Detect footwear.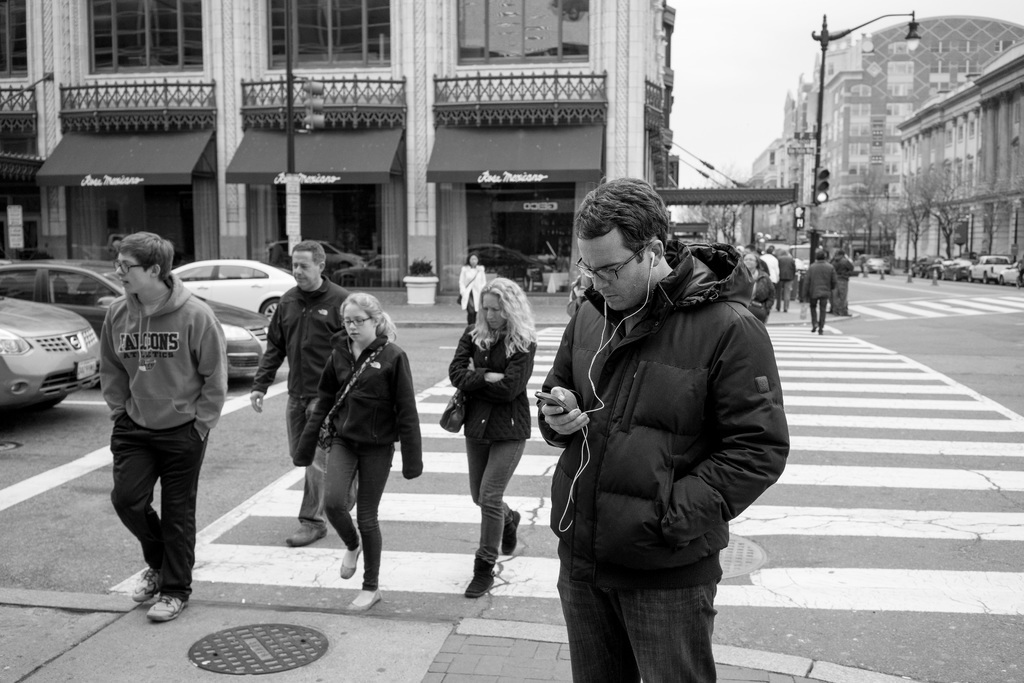
Detected at x1=337, y1=543, x2=362, y2=577.
